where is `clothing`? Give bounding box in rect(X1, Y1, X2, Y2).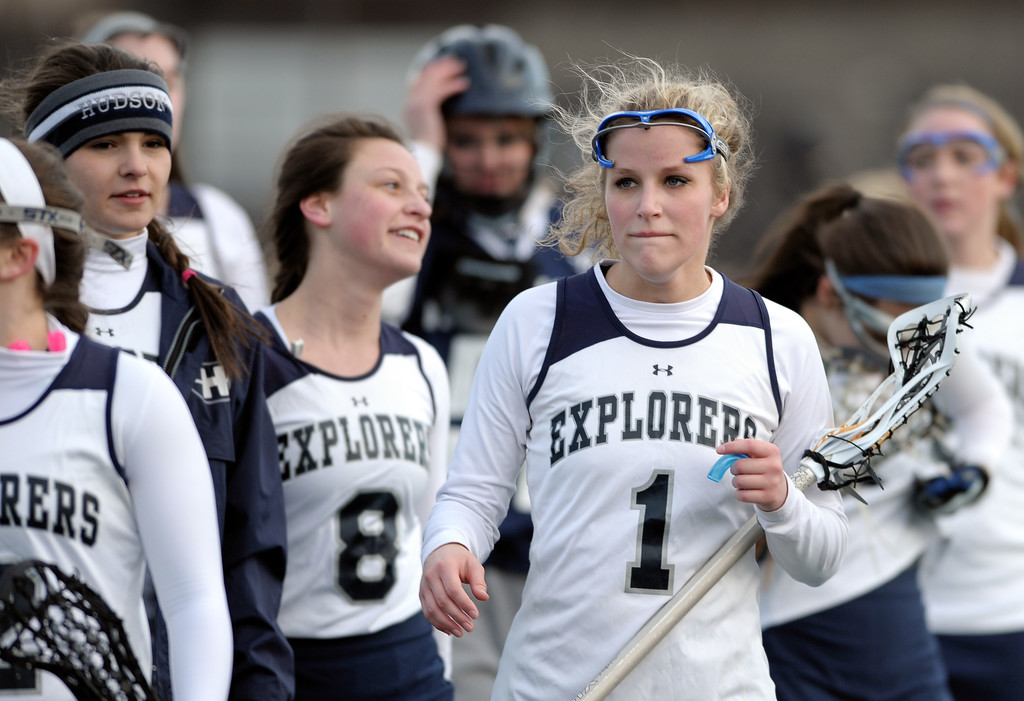
rect(163, 176, 269, 314).
